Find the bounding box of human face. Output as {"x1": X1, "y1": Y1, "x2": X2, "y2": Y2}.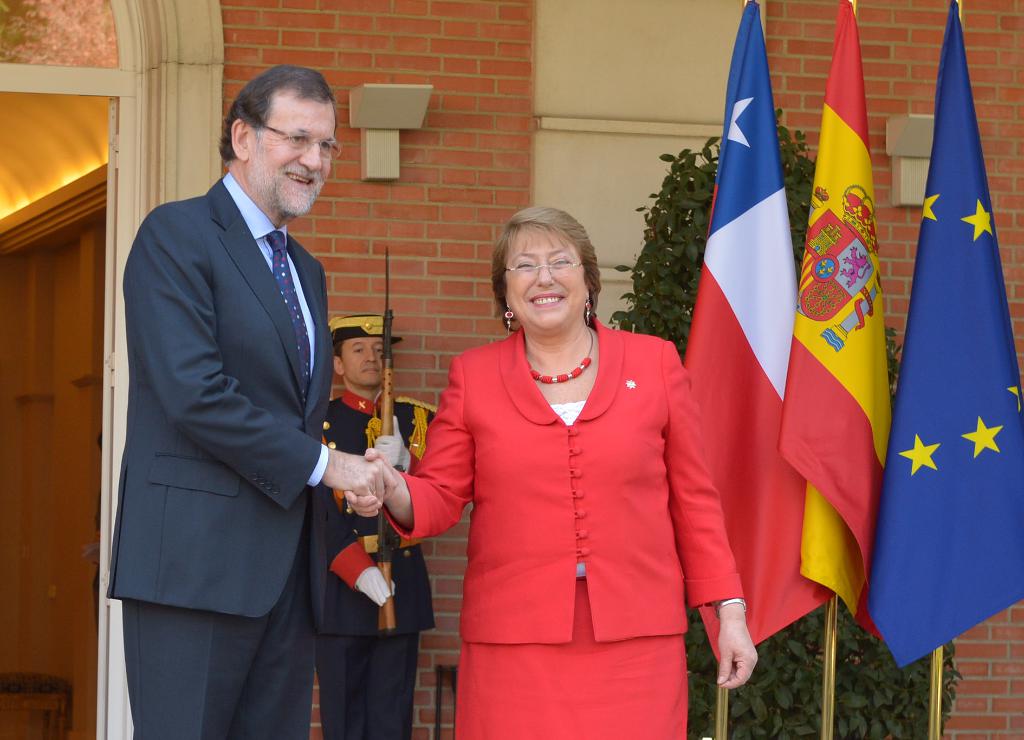
{"x1": 504, "y1": 229, "x2": 588, "y2": 333}.
